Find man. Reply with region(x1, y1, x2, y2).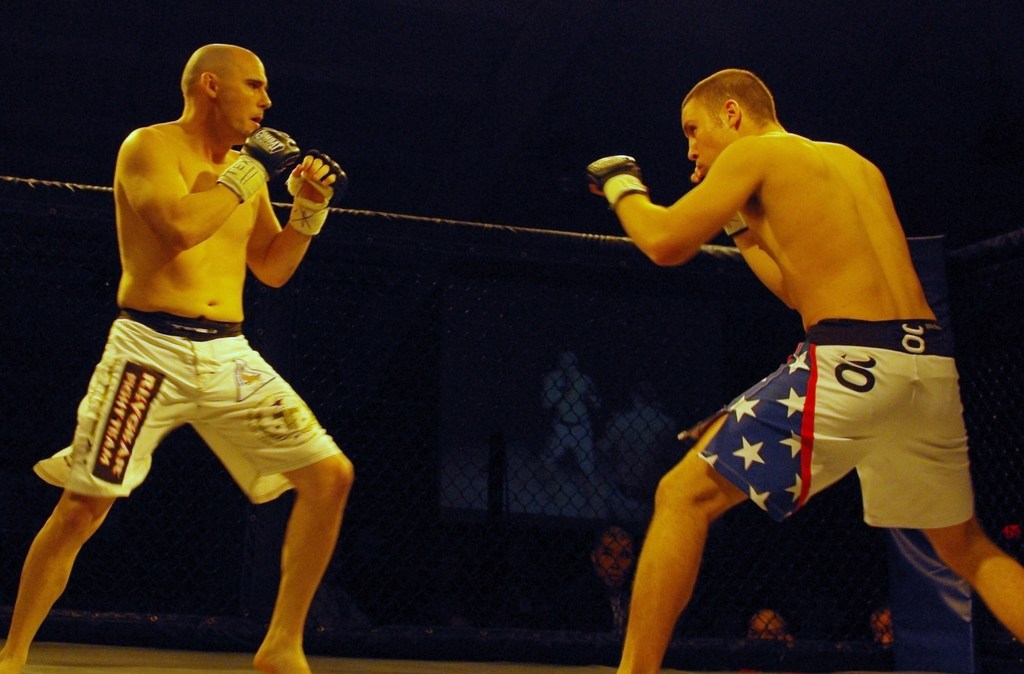
region(0, 33, 349, 673).
